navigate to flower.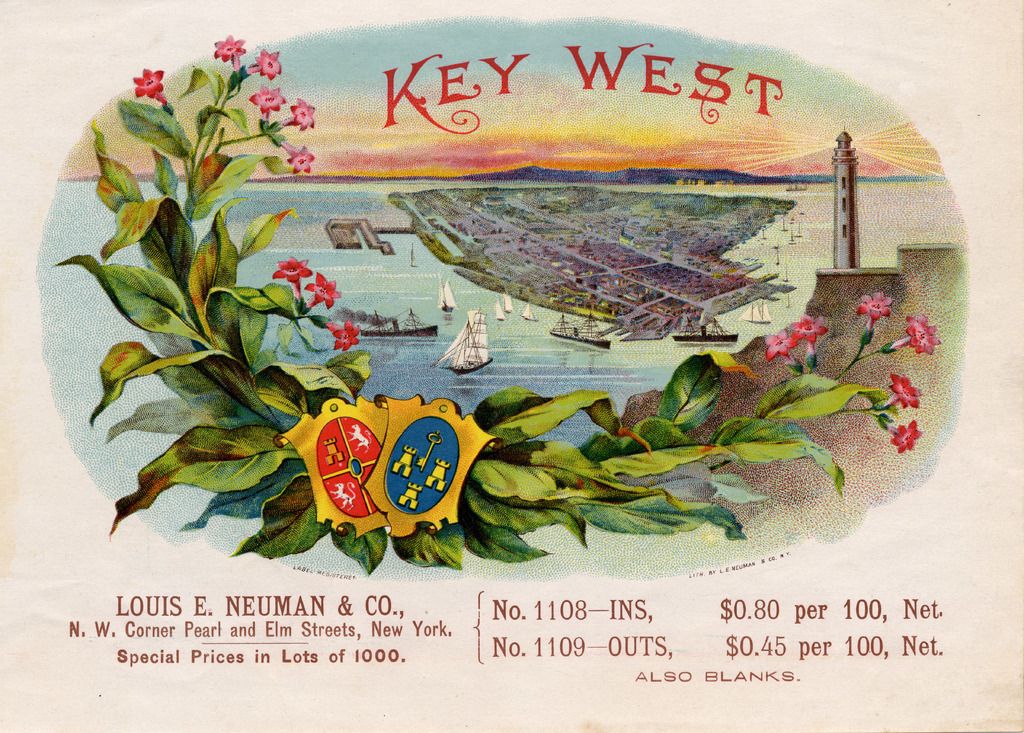
Navigation target: select_region(286, 98, 316, 130).
